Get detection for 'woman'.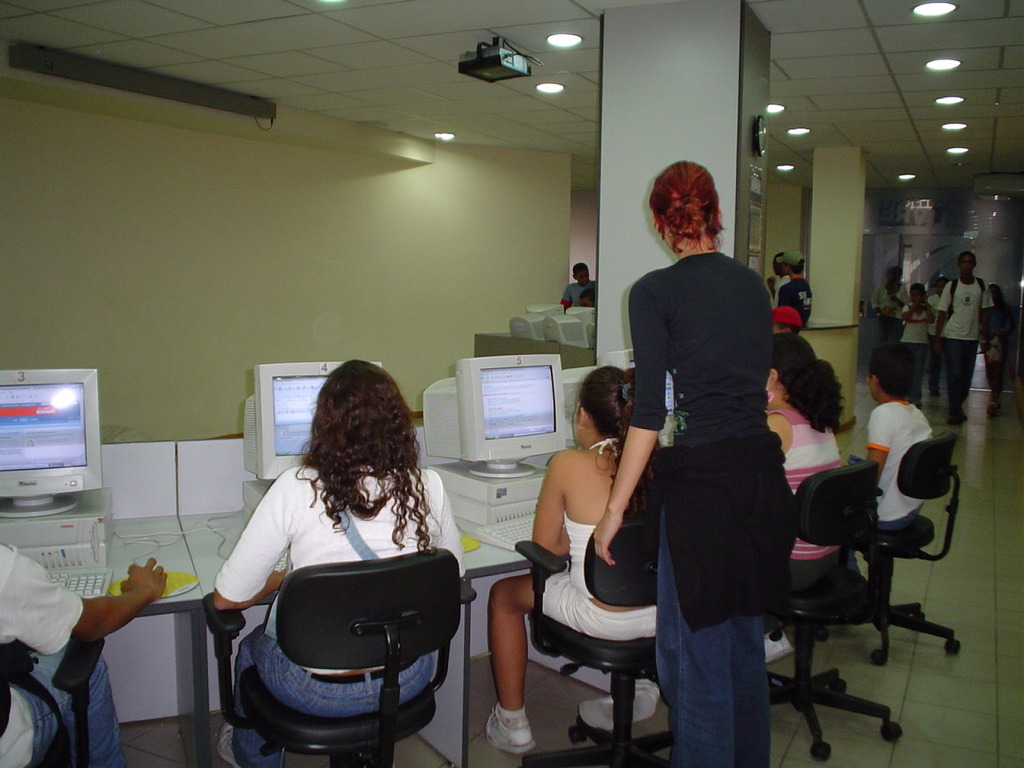
Detection: crop(214, 339, 453, 764).
